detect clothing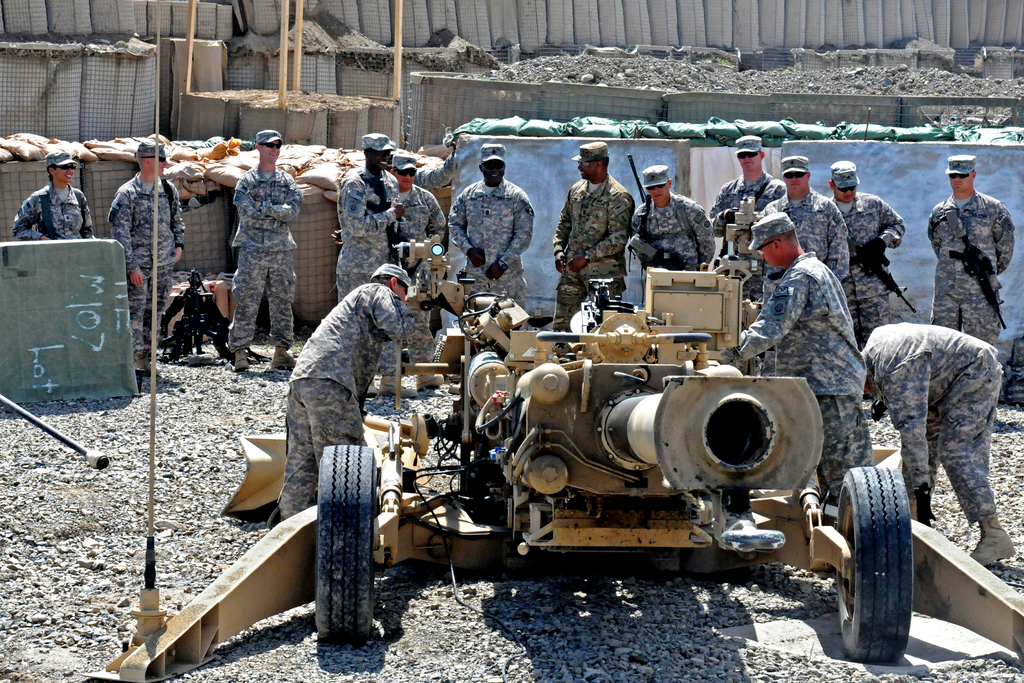
<region>554, 171, 633, 353</region>
